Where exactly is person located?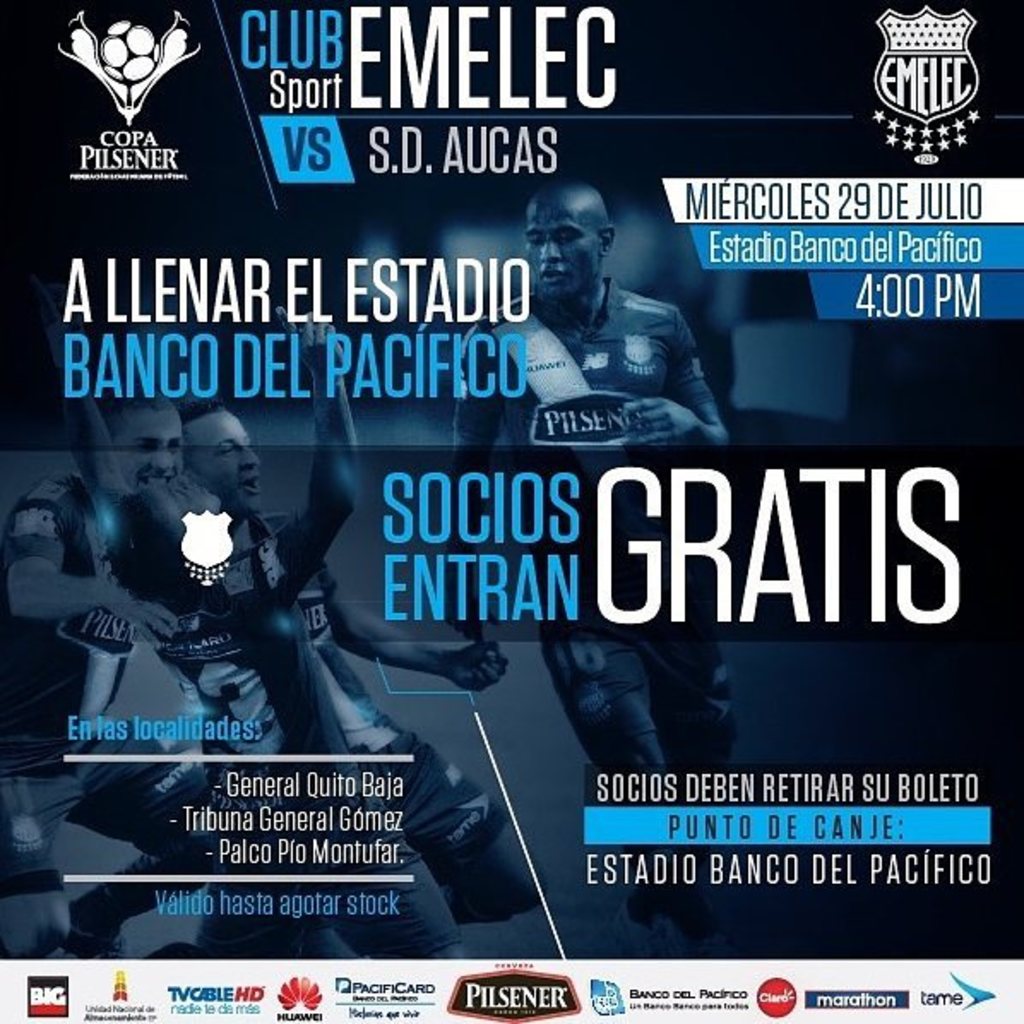
Its bounding box is x1=38 y1=291 x2=553 y2=962.
